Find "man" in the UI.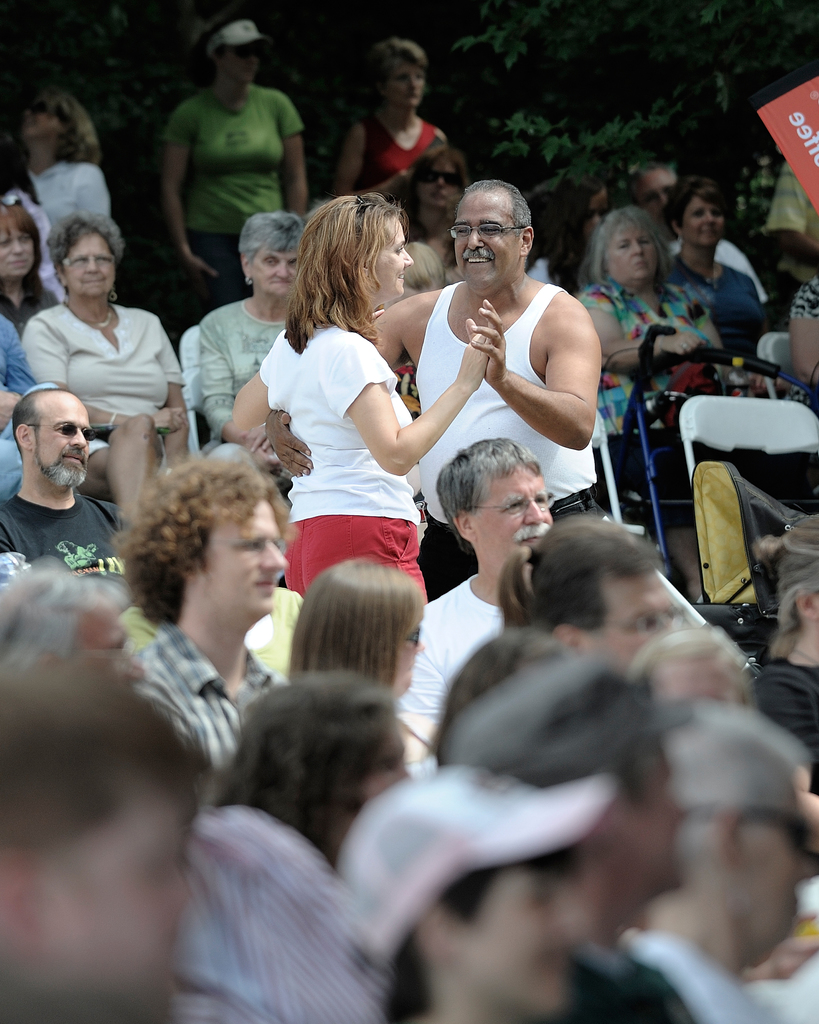
UI element at x1=443, y1=657, x2=692, y2=1023.
